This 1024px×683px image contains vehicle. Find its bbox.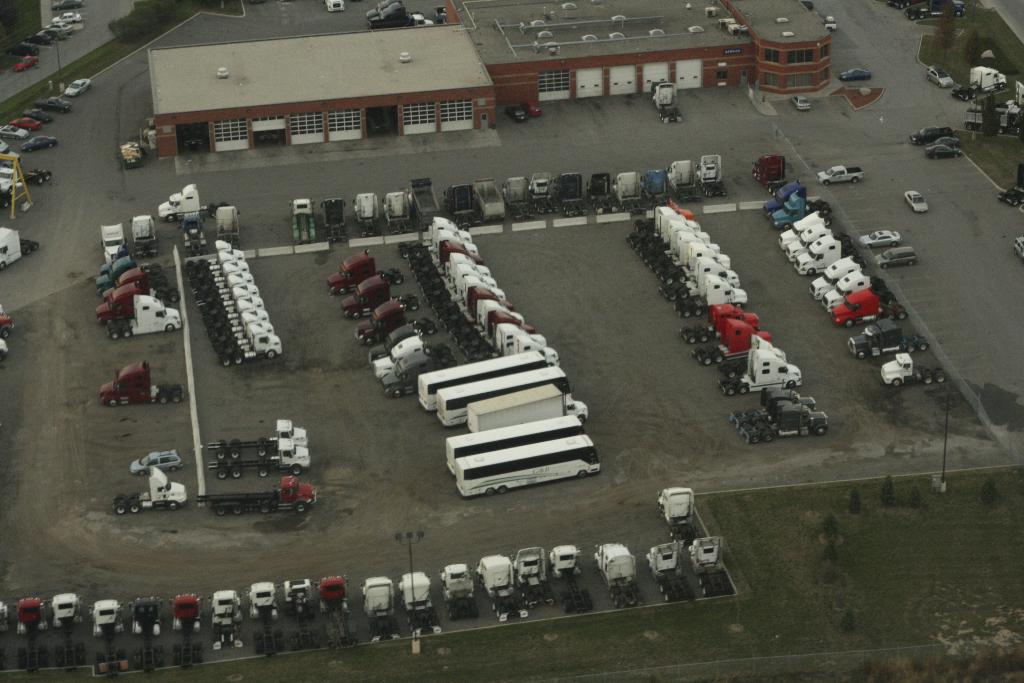
pyautogui.locateOnScreen(115, 461, 190, 514).
